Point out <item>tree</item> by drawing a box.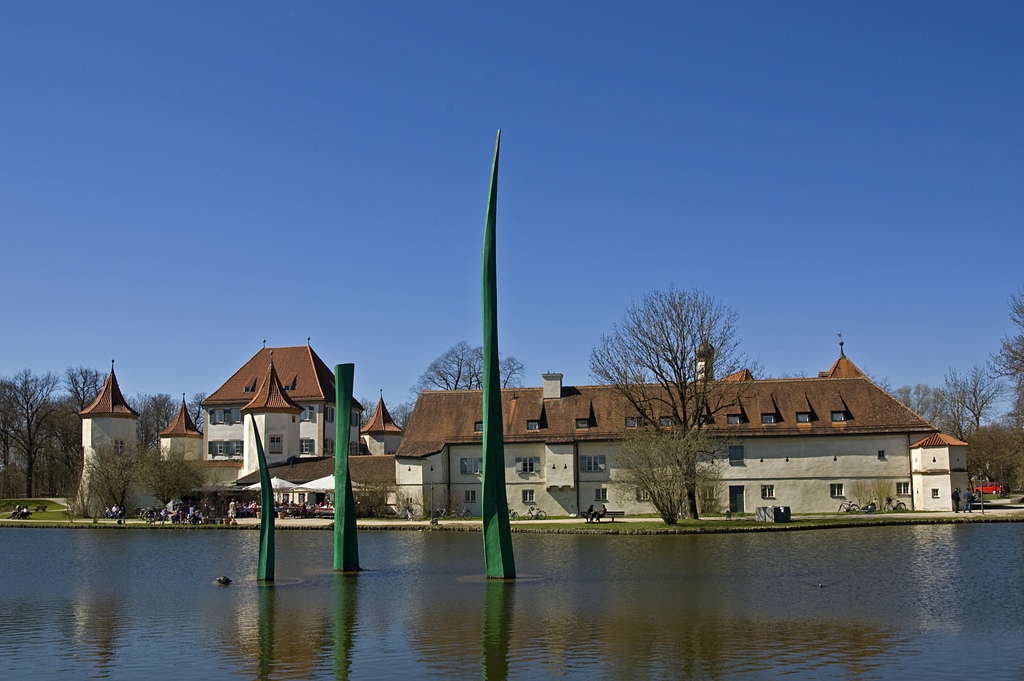
<region>129, 393, 177, 460</region>.
